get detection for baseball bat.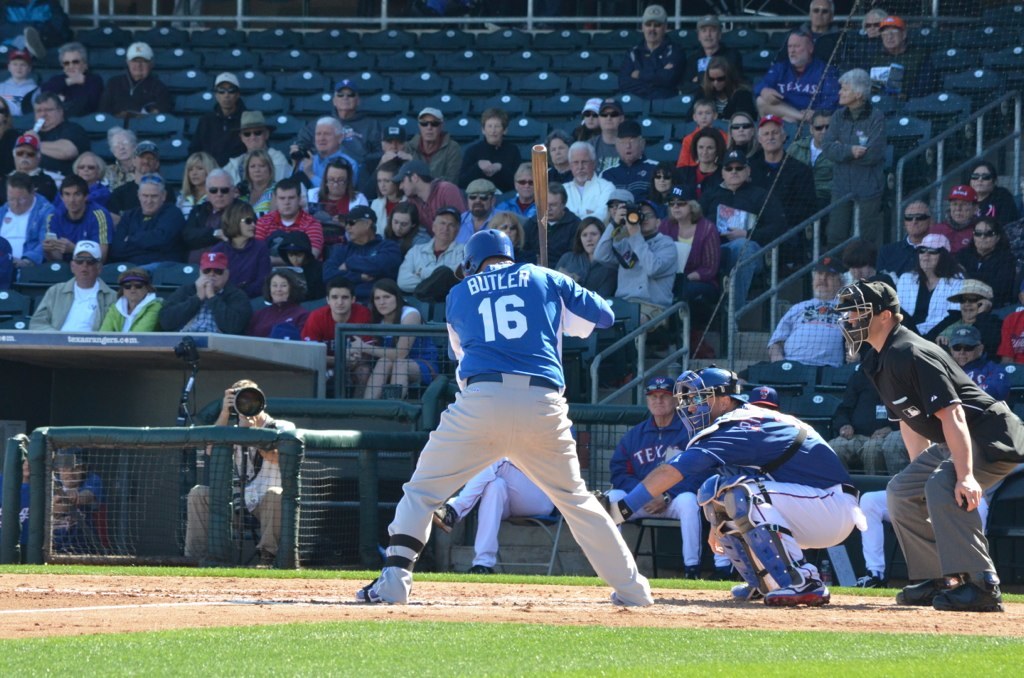
Detection: {"left": 529, "top": 140, "right": 547, "bottom": 267}.
